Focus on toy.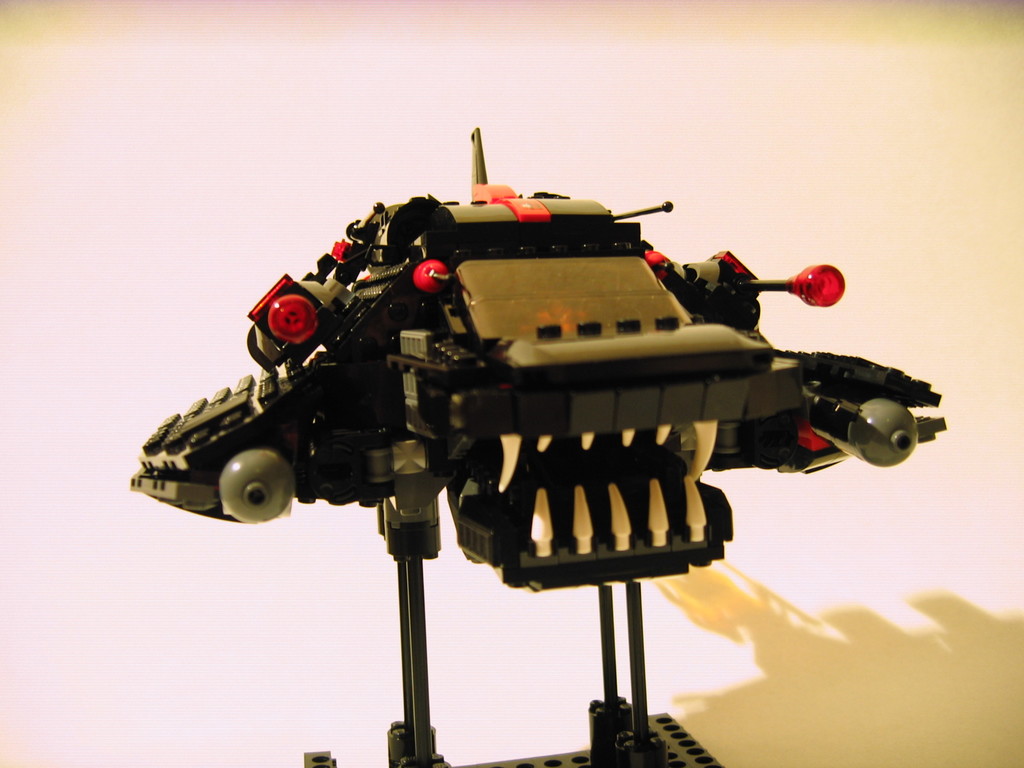
Focused at (x1=117, y1=122, x2=959, y2=767).
